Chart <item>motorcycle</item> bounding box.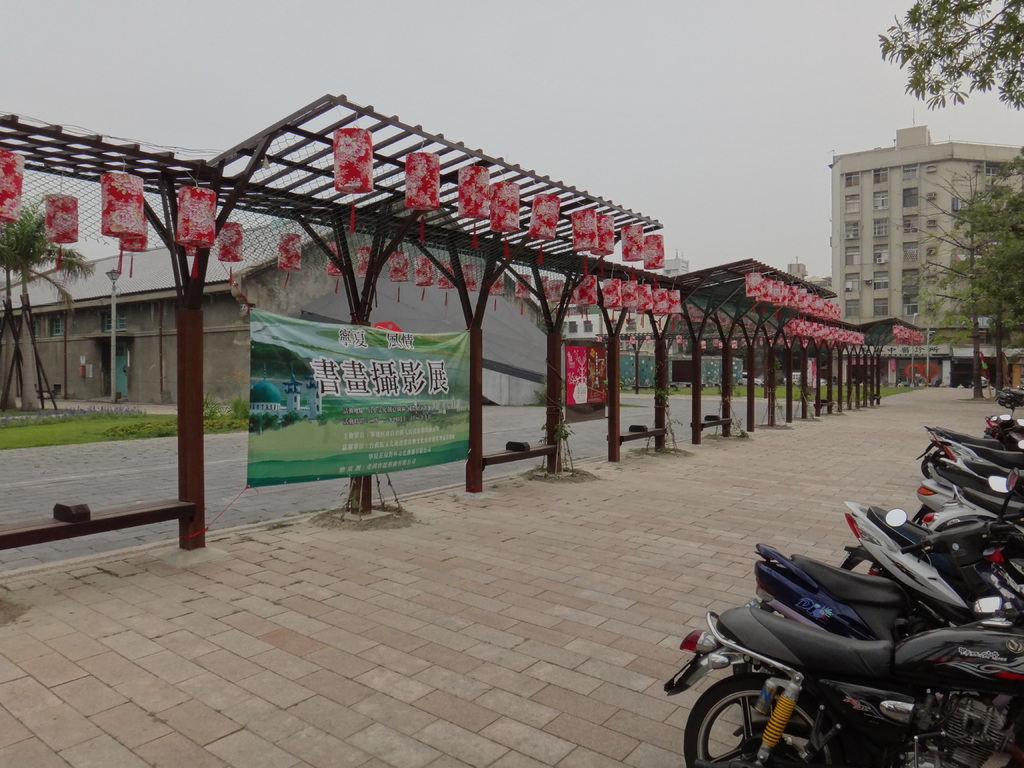
Charted: (752, 543, 1023, 643).
